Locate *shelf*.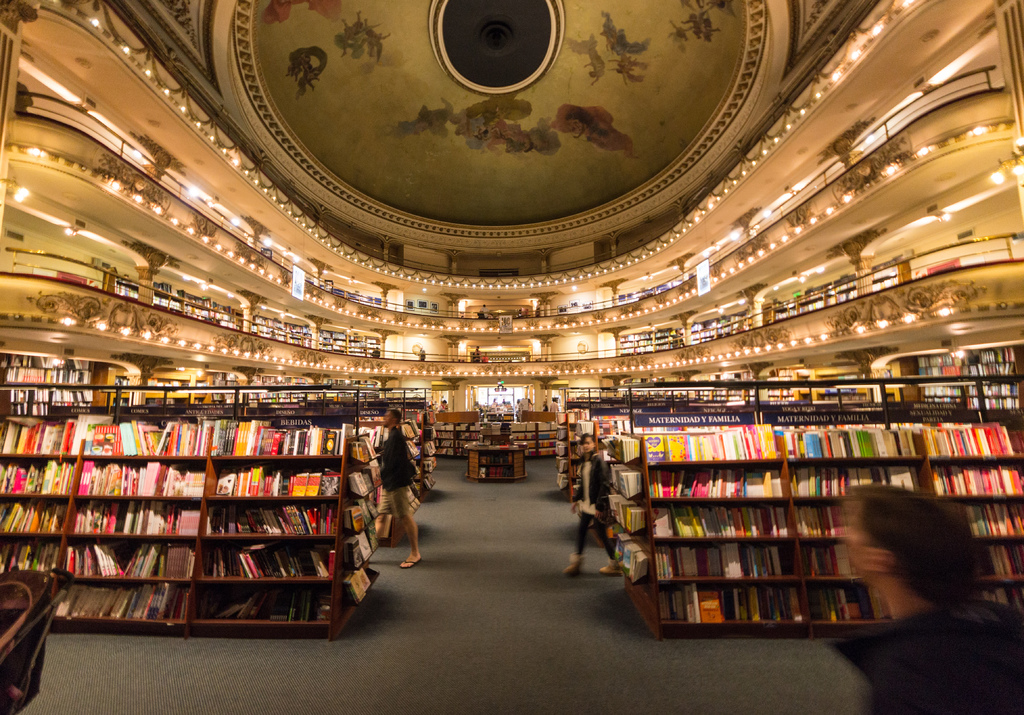
Bounding box: {"x1": 351, "y1": 417, "x2": 419, "y2": 543}.
